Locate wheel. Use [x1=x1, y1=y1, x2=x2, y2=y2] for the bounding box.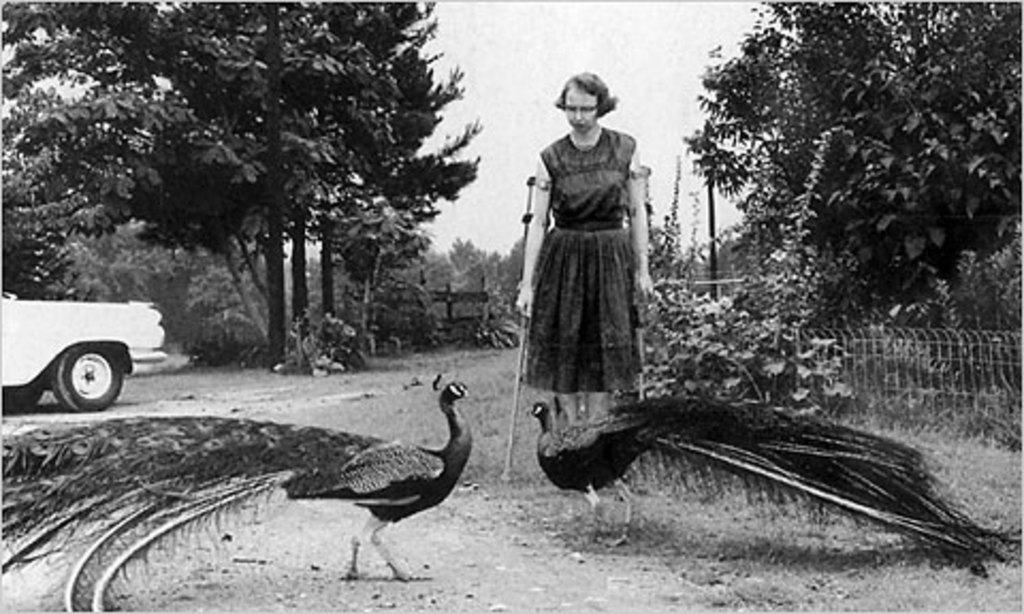
[x1=2, y1=388, x2=41, y2=420].
